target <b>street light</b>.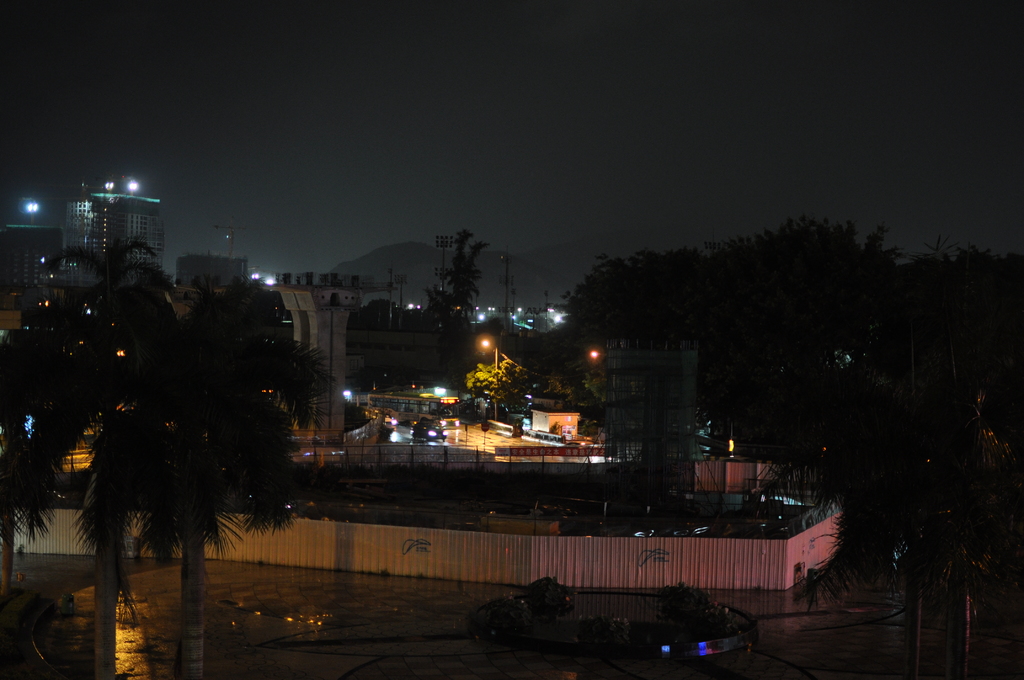
Target region: left=341, top=385, right=354, bottom=404.
